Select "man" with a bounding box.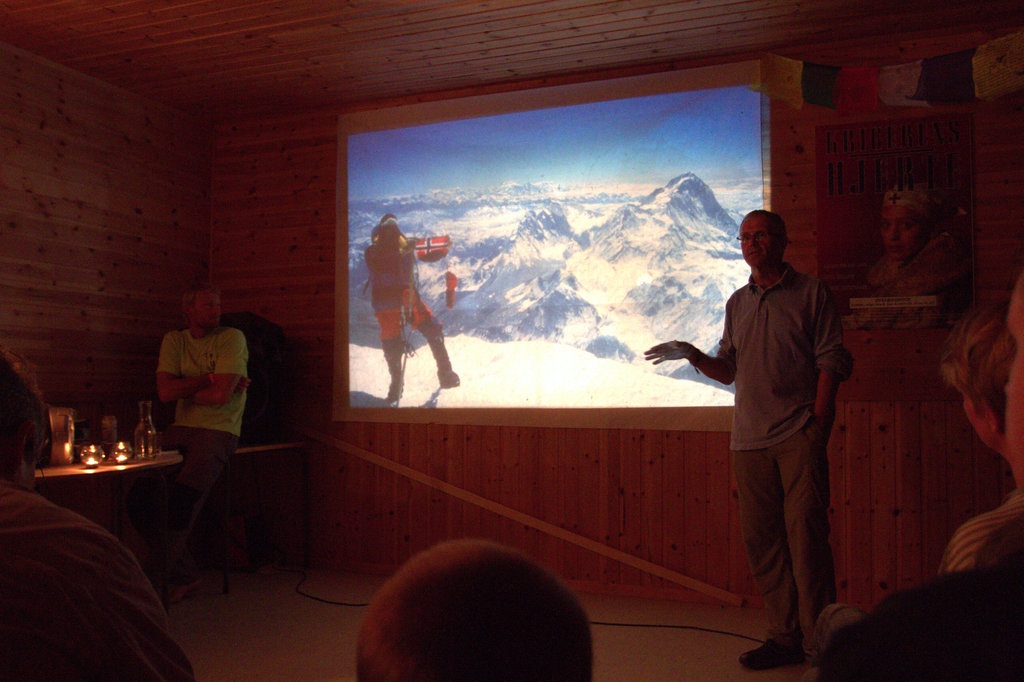
[356,538,596,681].
